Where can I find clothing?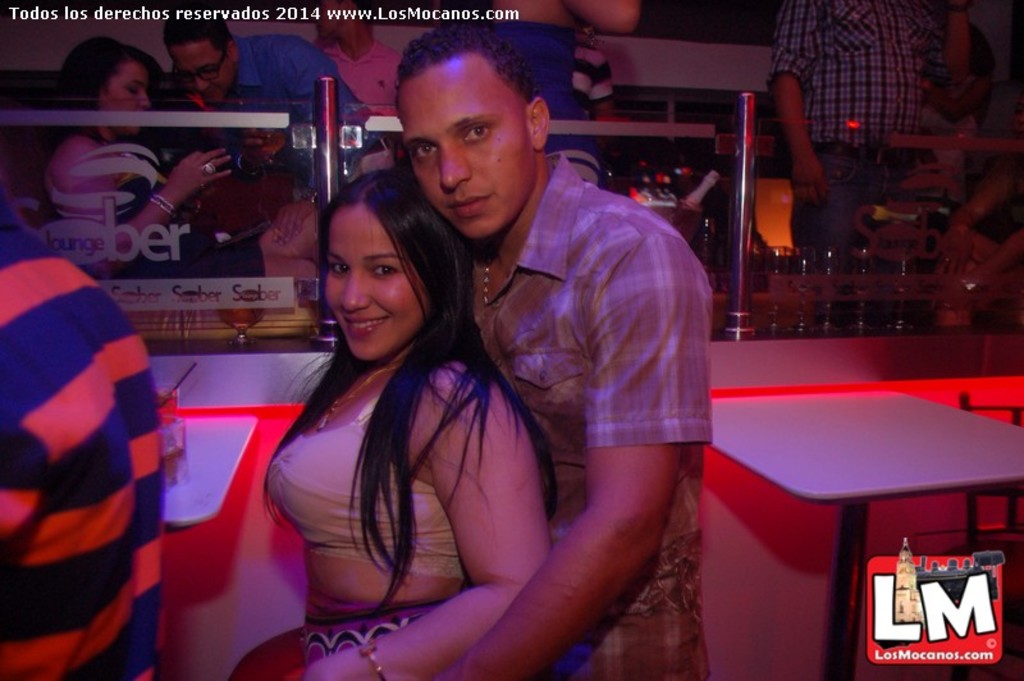
You can find it at x1=193 y1=31 x2=388 y2=230.
